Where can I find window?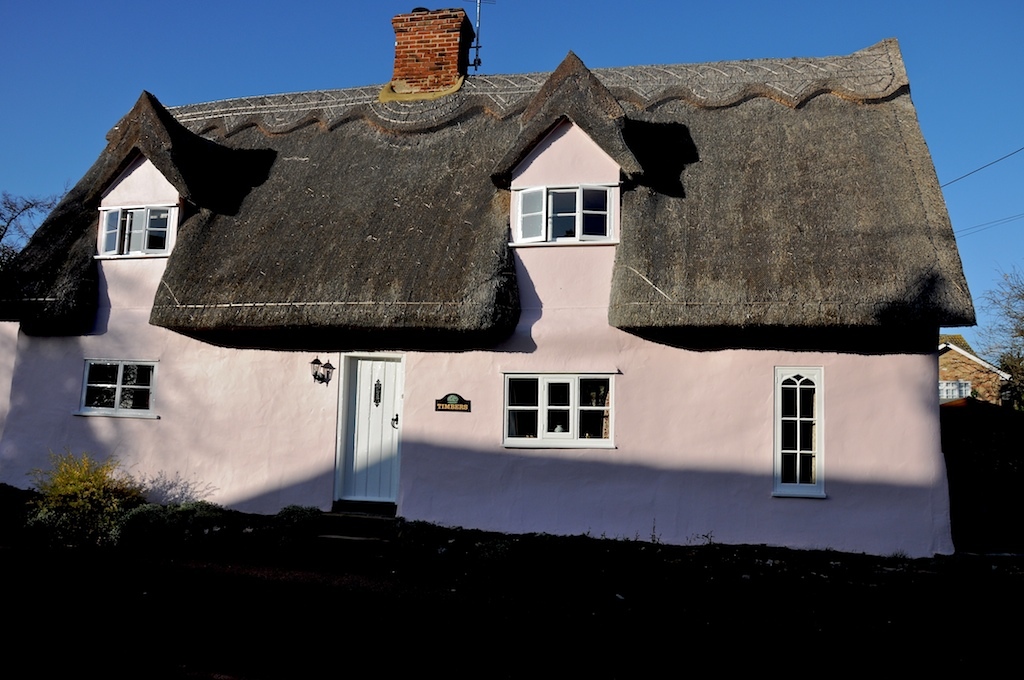
You can find it at bbox(511, 182, 626, 247).
